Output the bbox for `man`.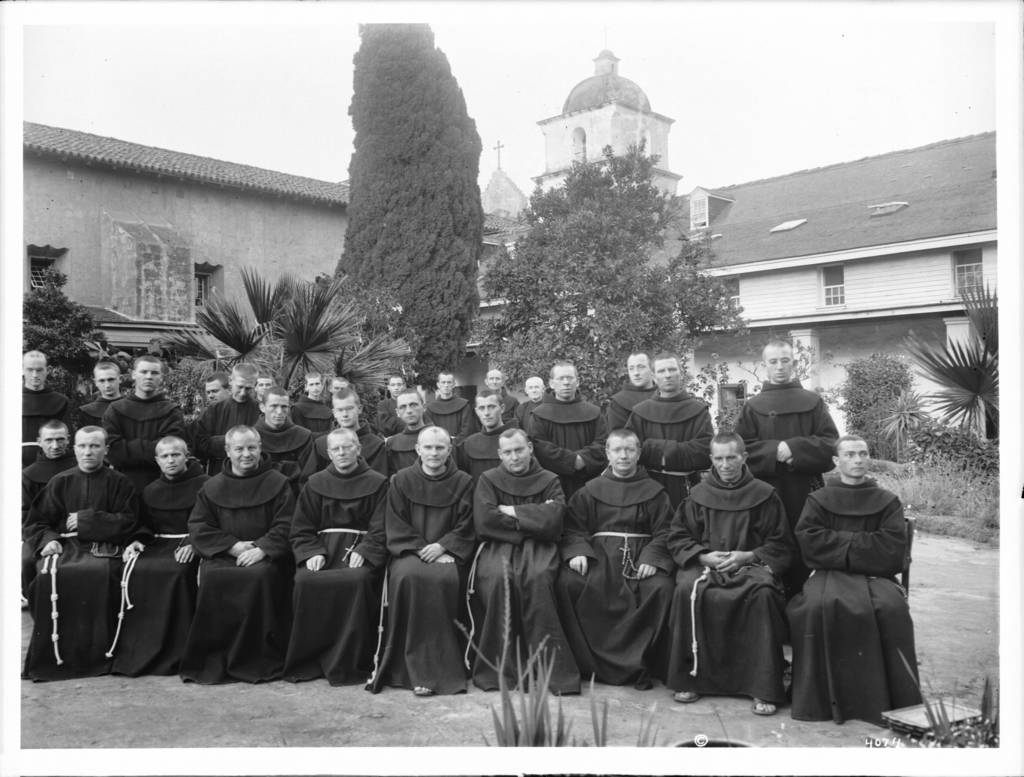
box=[372, 367, 401, 451].
